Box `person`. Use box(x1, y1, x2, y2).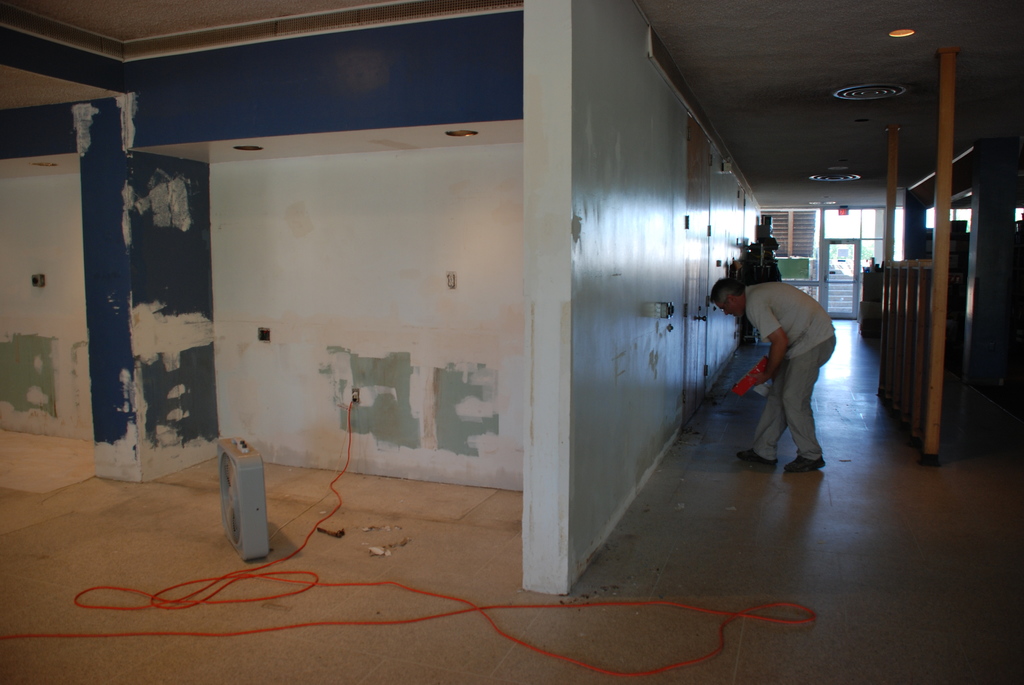
box(710, 278, 842, 468).
